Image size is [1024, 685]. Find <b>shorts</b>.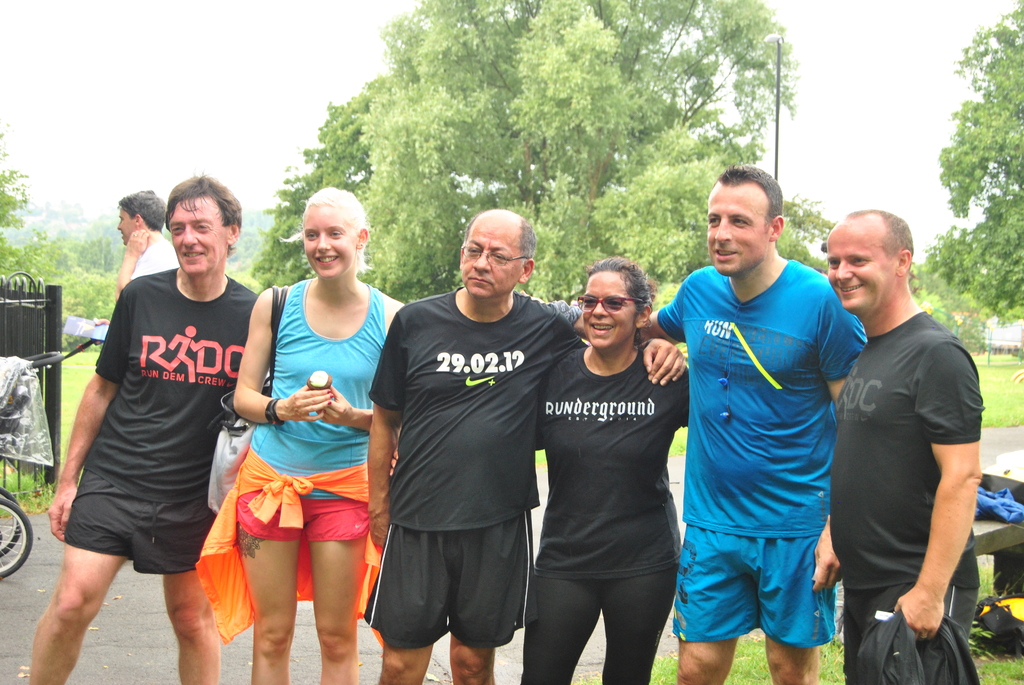
bbox=[678, 515, 847, 647].
